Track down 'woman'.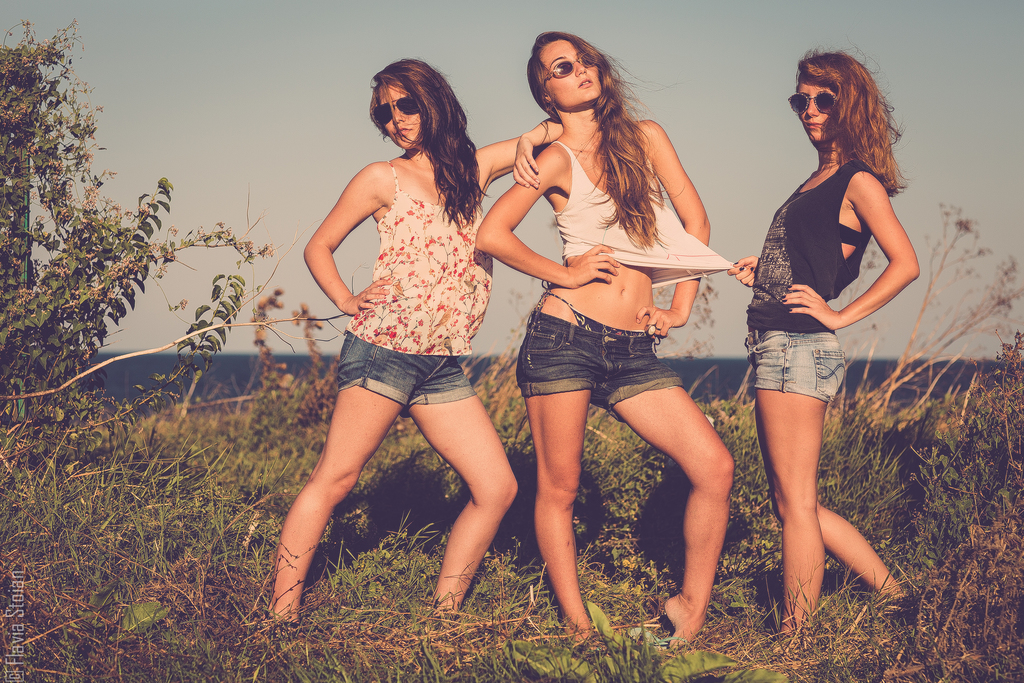
Tracked to x1=258 y1=56 x2=566 y2=642.
